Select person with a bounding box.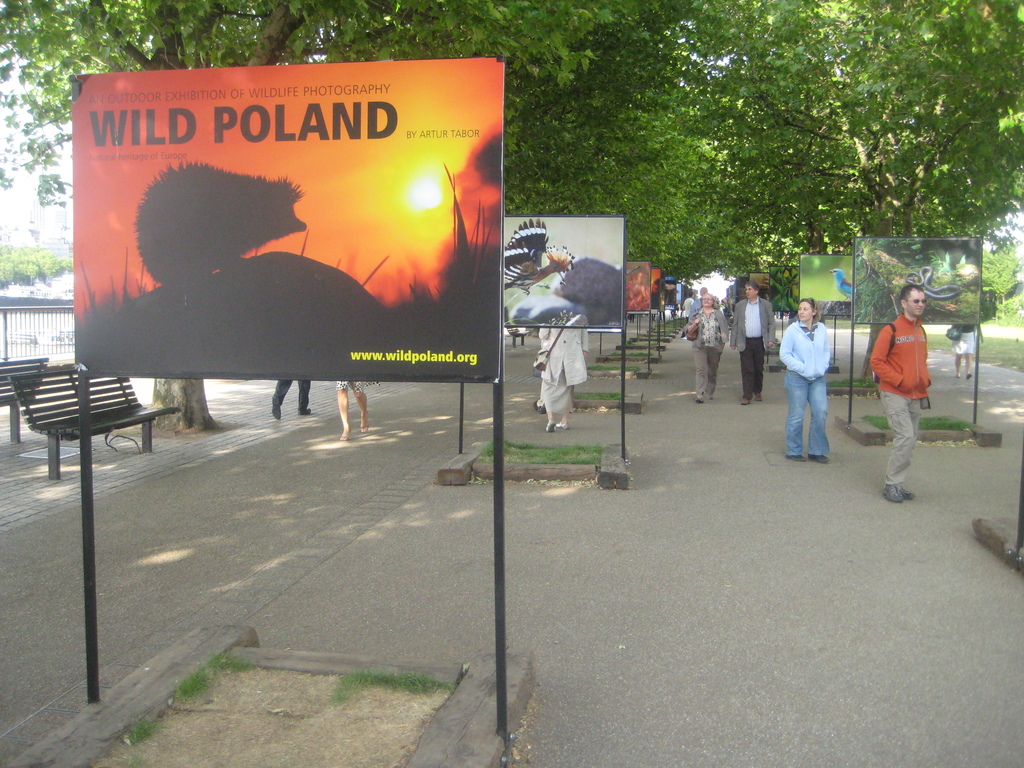
790 291 852 469.
